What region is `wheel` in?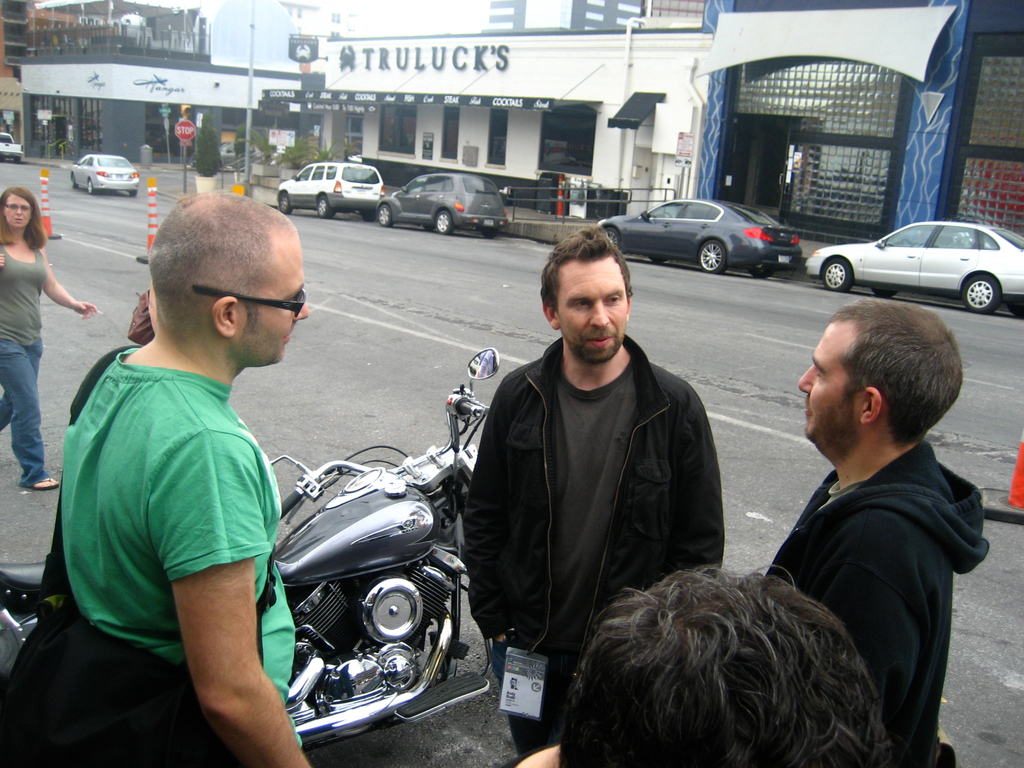
Rect(276, 190, 292, 215).
